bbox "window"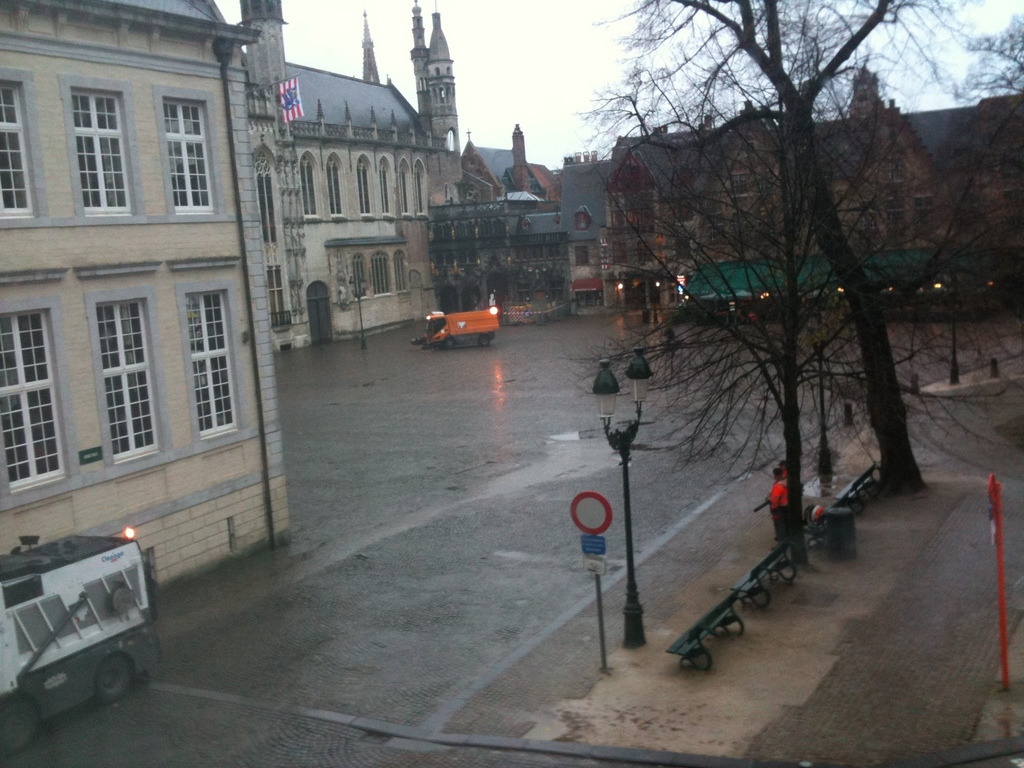
[729, 171, 745, 193]
